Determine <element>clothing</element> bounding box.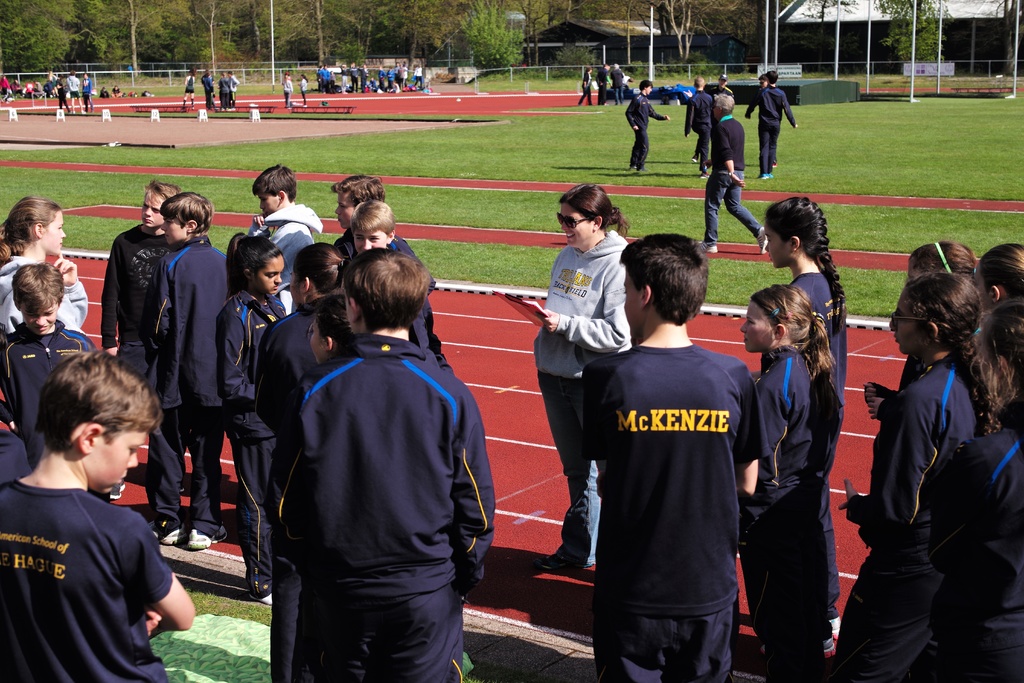
Determined: [left=758, top=347, right=832, bottom=681].
